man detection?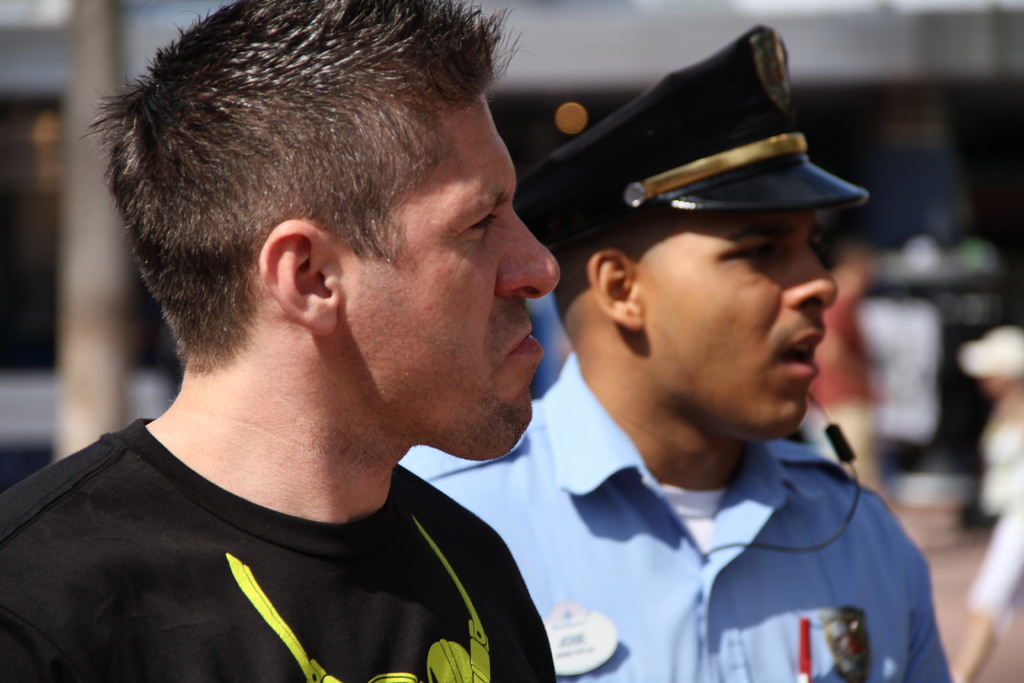
<bbox>808, 252, 892, 491</bbox>
